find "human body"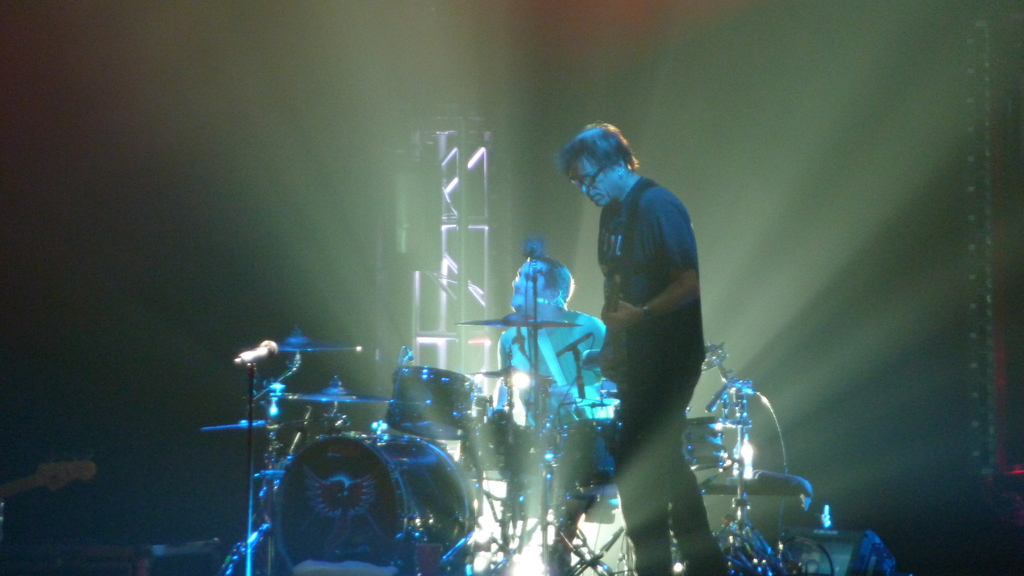
detection(497, 250, 606, 408)
